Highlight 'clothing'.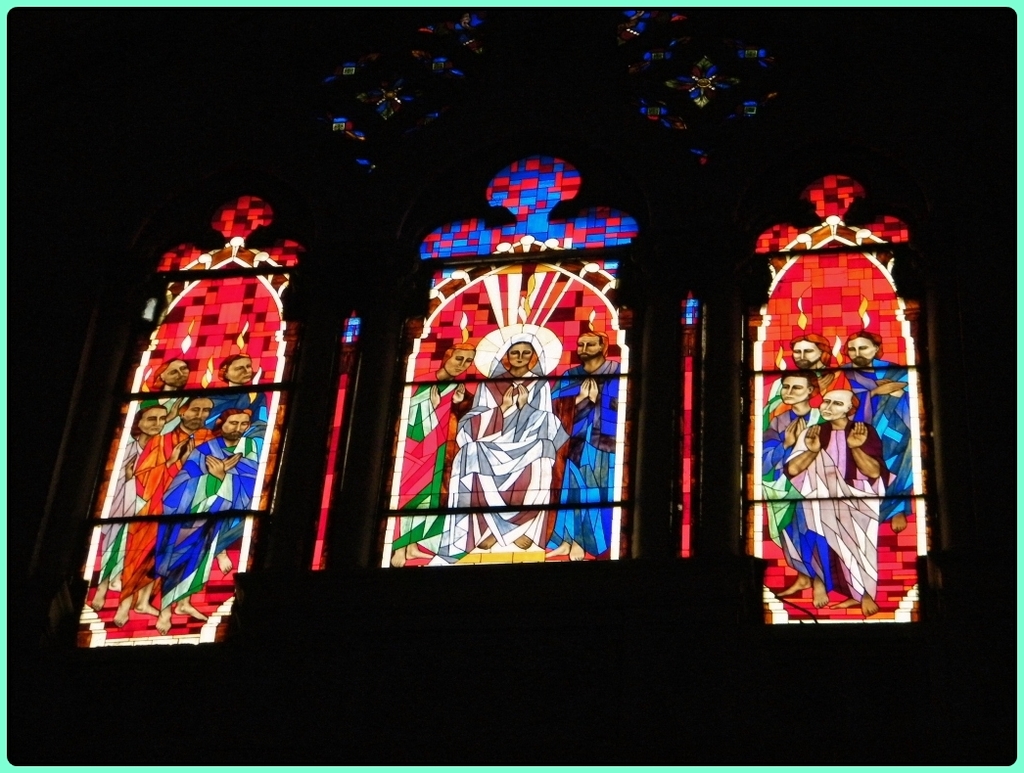
Highlighted region: detection(760, 409, 837, 597).
